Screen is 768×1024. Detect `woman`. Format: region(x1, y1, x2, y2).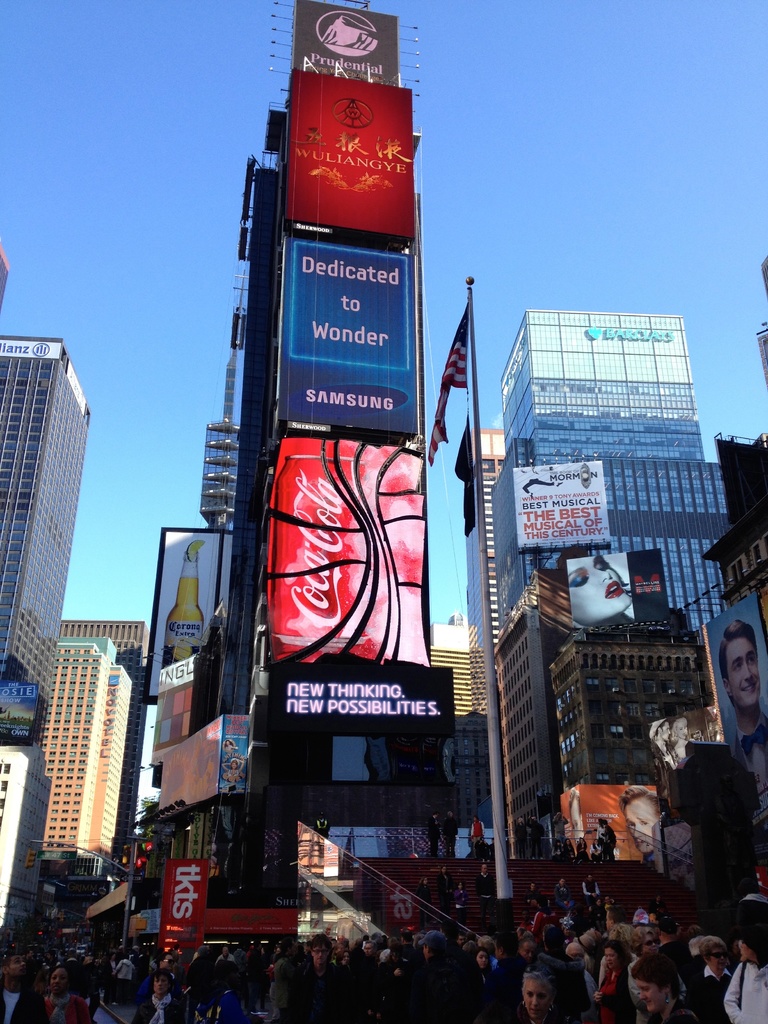
region(724, 916, 767, 1023).
